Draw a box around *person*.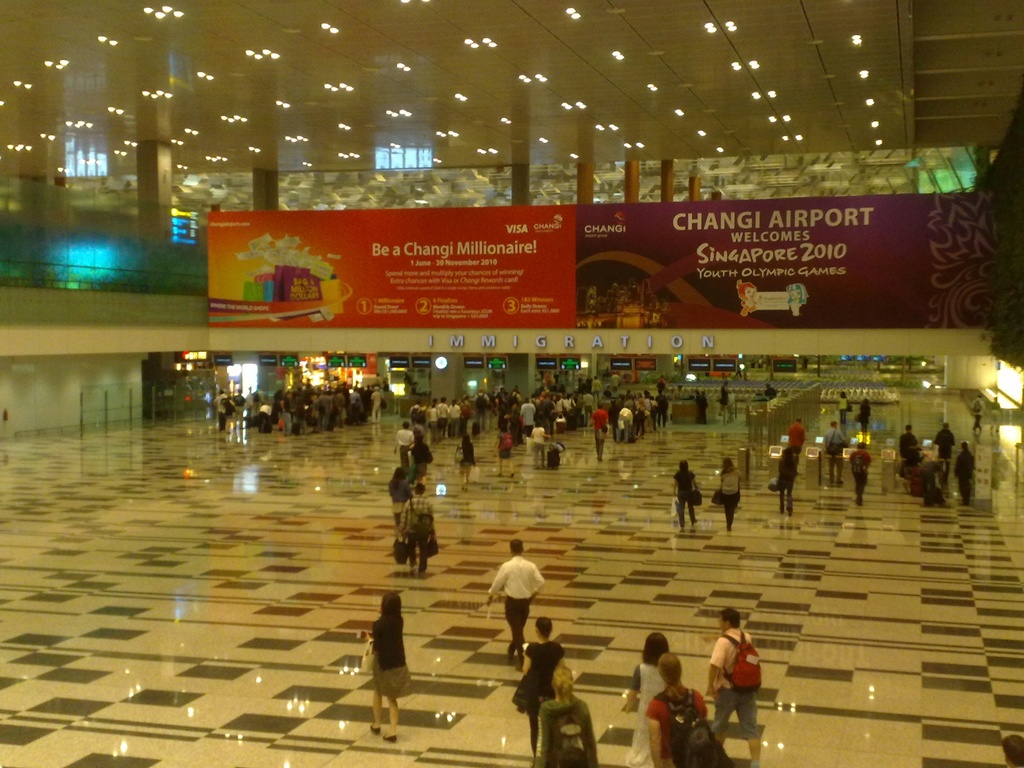
542 673 593 767.
